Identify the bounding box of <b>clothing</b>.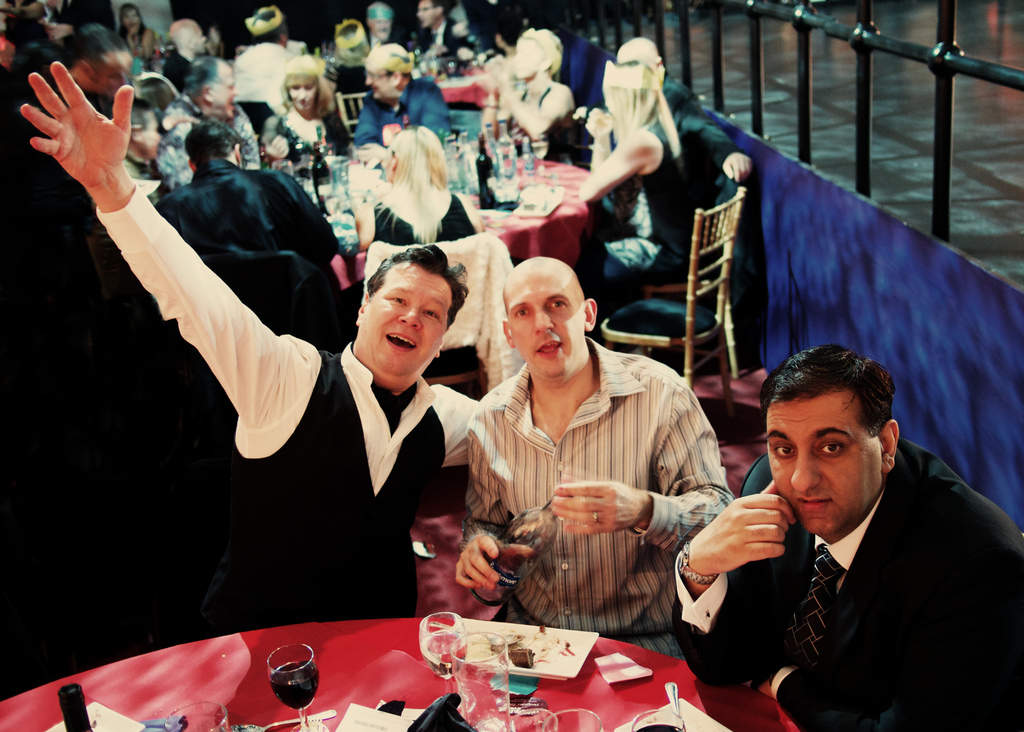
(656,428,1023,731).
